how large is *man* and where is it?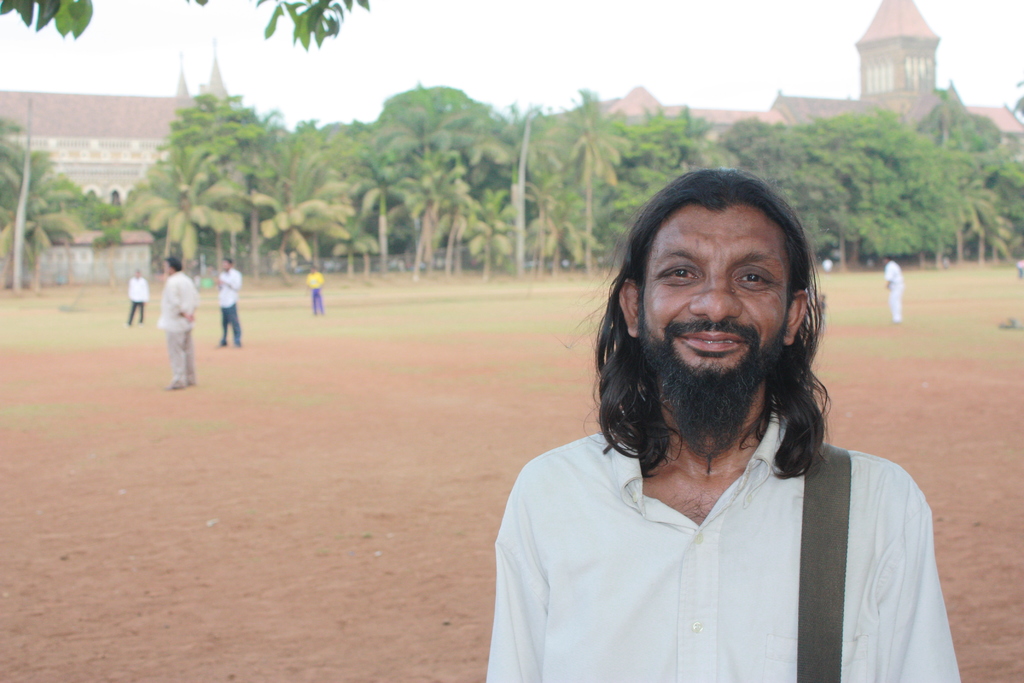
Bounding box: select_region(880, 256, 903, 324).
